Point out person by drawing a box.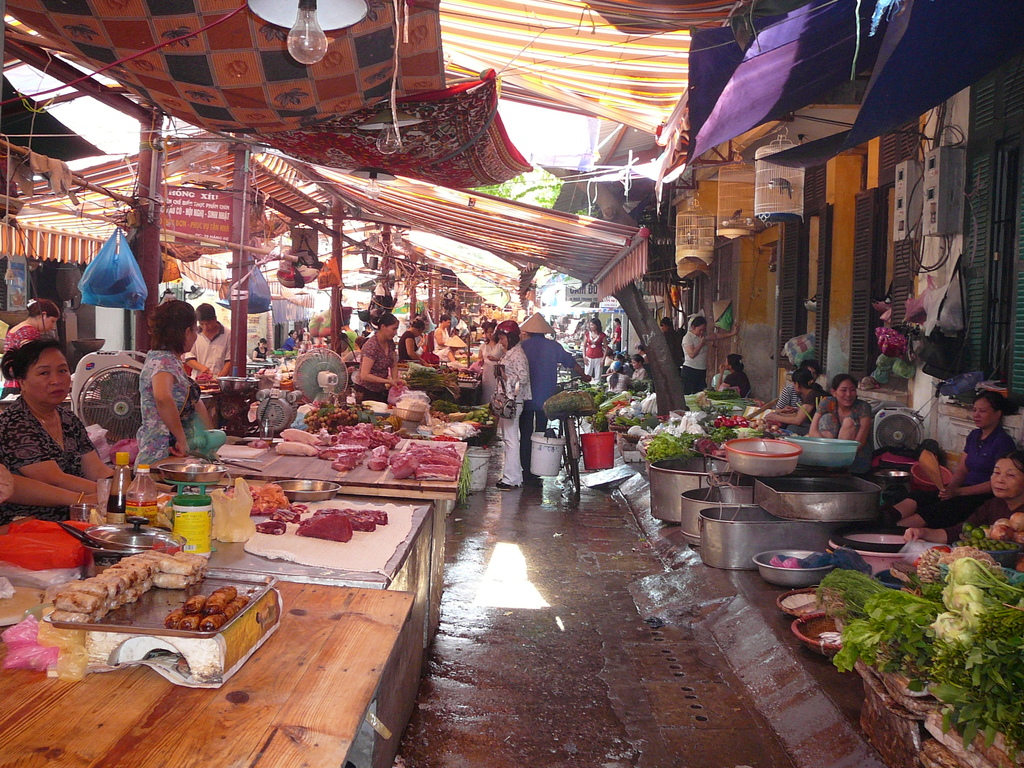
808:369:879:467.
